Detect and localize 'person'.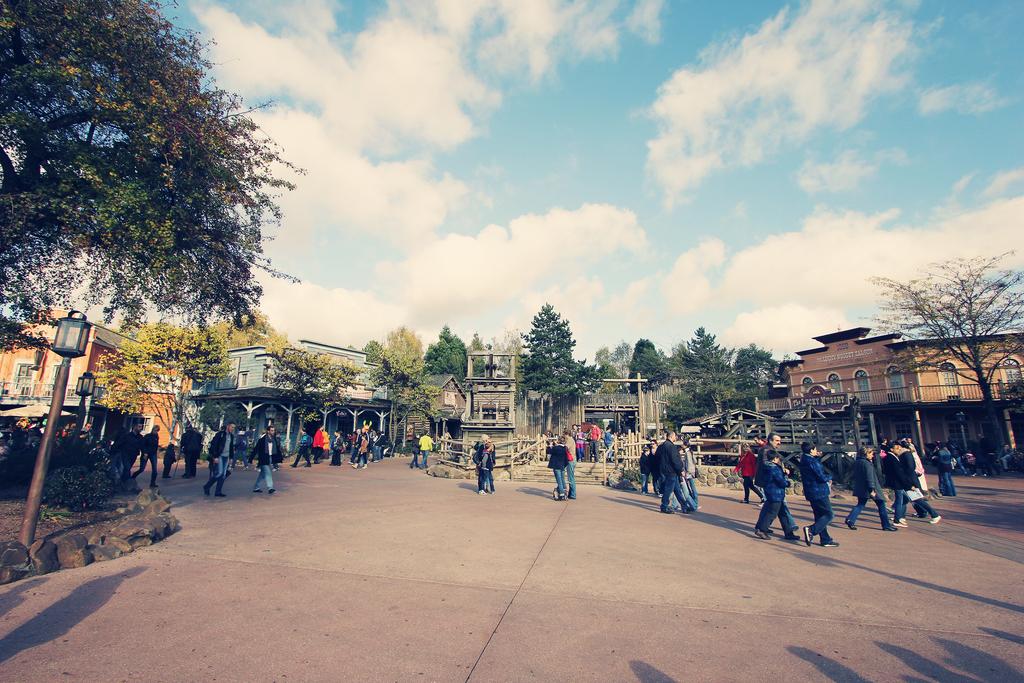
Localized at (x1=978, y1=429, x2=1003, y2=474).
